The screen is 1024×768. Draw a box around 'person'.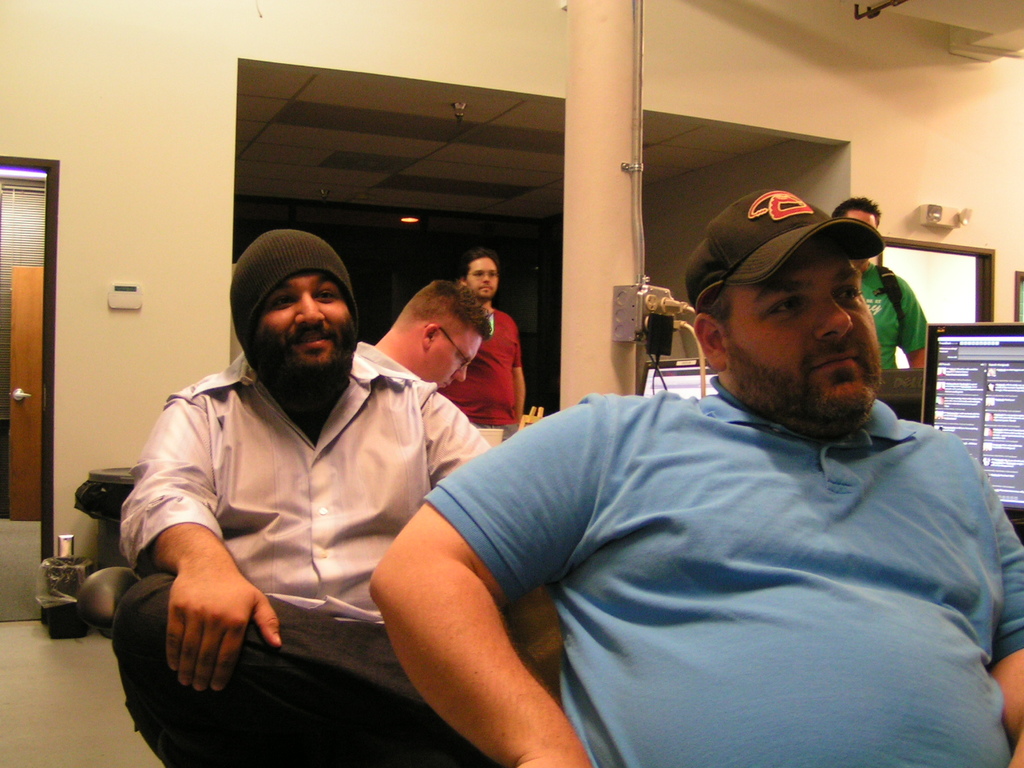
detection(376, 278, 487, 390).
